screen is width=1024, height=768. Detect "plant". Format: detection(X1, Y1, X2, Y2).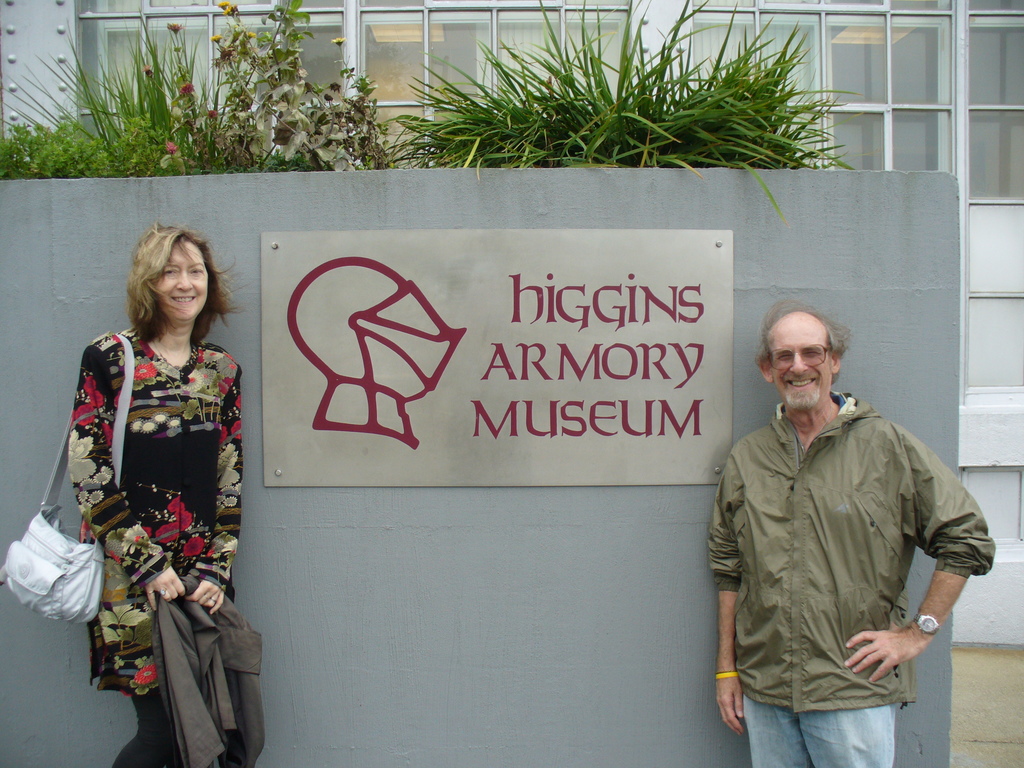
detection(206, 0, 372, 174).
